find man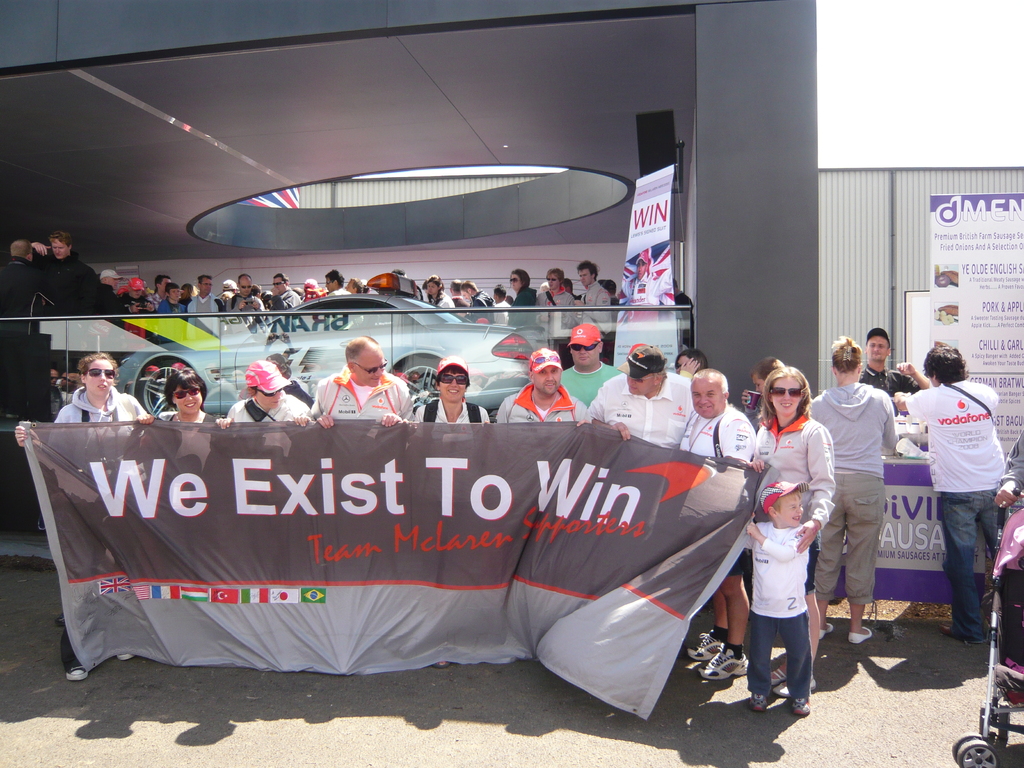
box=[461, 278, 497, 325]
